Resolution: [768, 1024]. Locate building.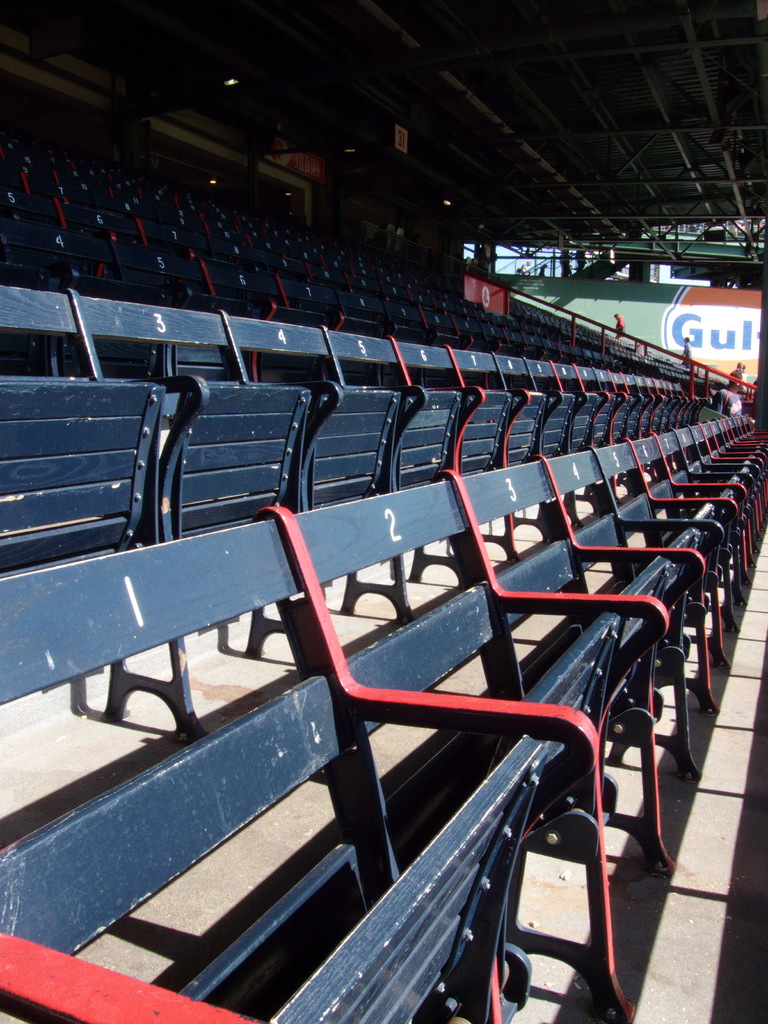
0/0/767/1023.
